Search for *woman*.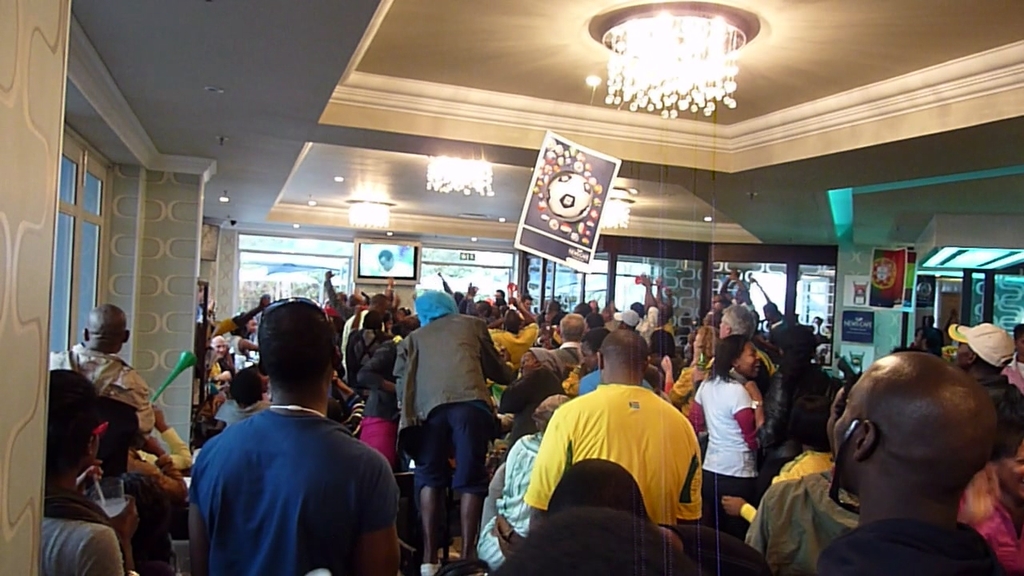
Found at x1=657 y1=322 x2=718 y2=437.
